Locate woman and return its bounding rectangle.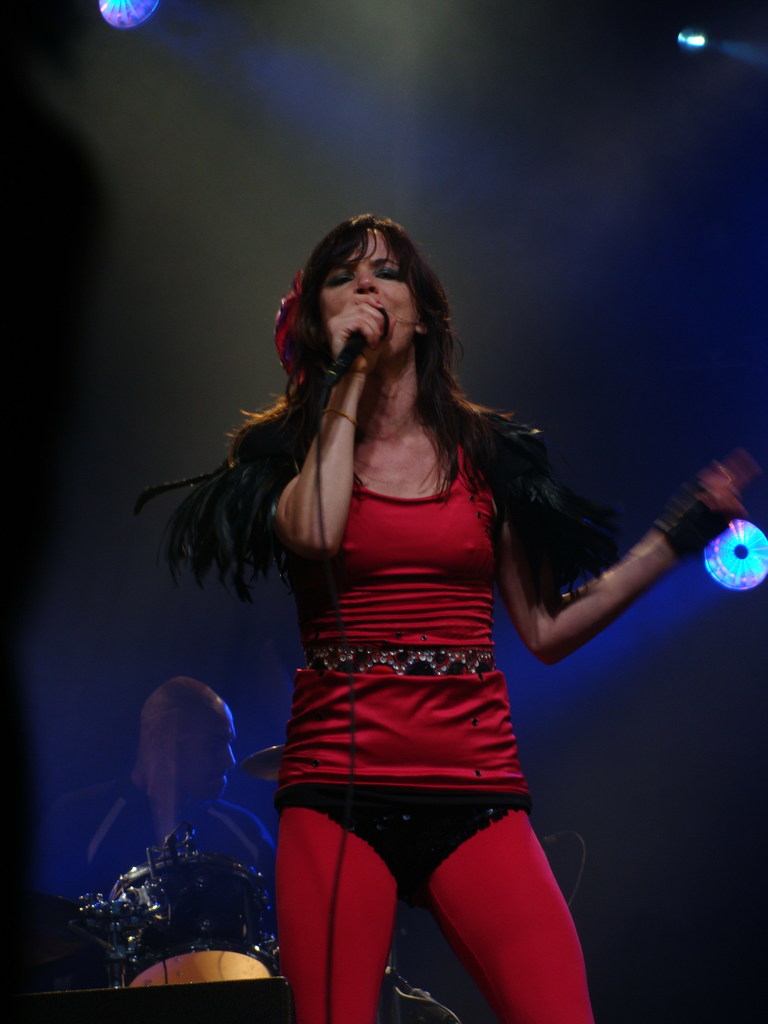
box=[134, 204, 757, 1023].
